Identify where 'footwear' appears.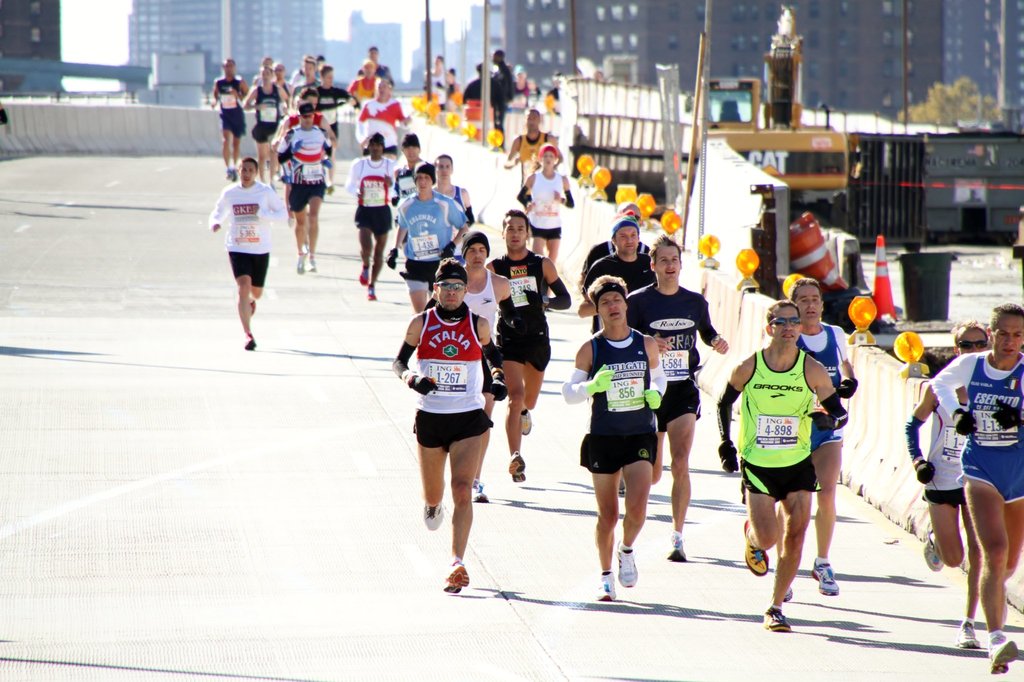
Appears at left=426, top=501, right=444, bottom=530.
